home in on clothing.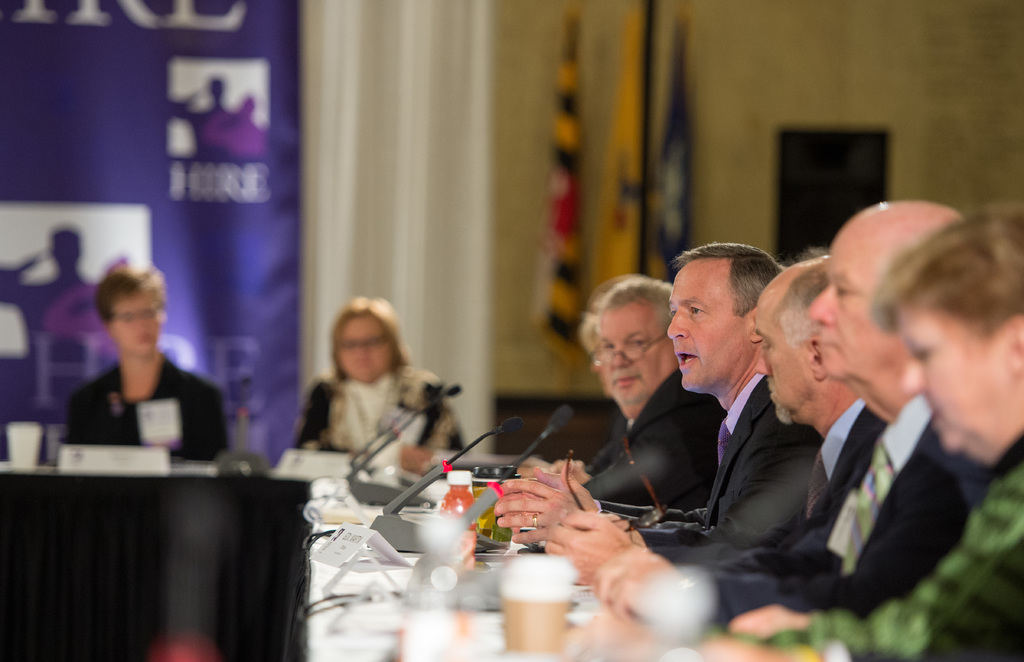
Homed in at (63, 353, 232, 461).
